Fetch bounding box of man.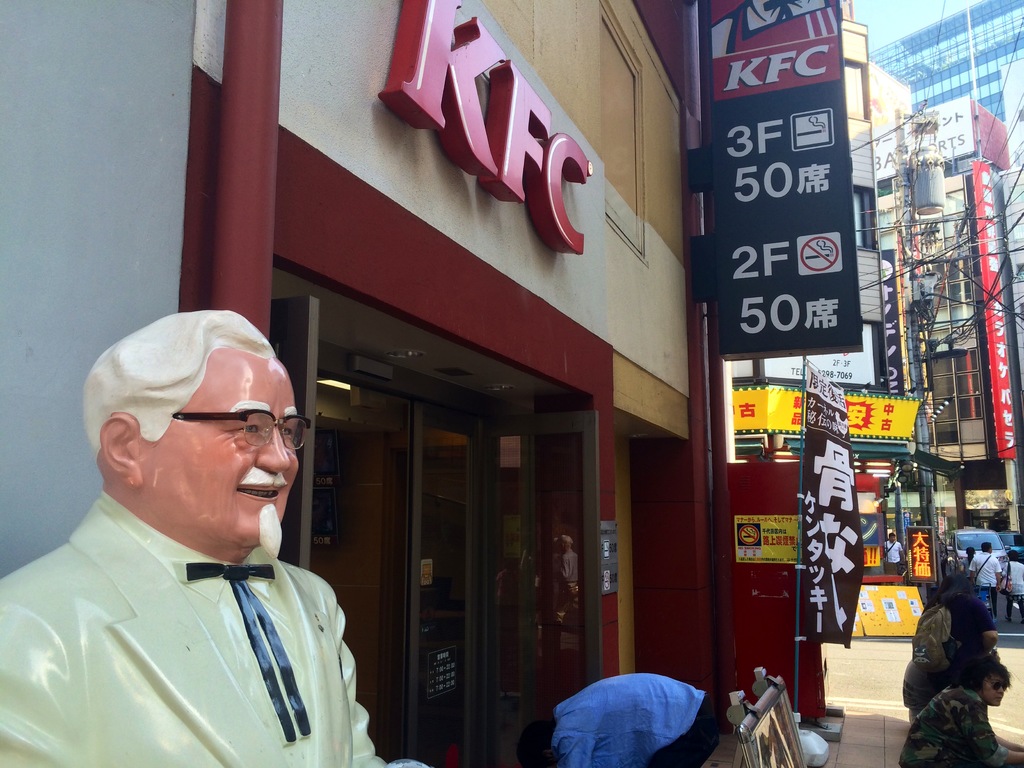
Bbox: <region>970, 542, 1006, 614</region>.
